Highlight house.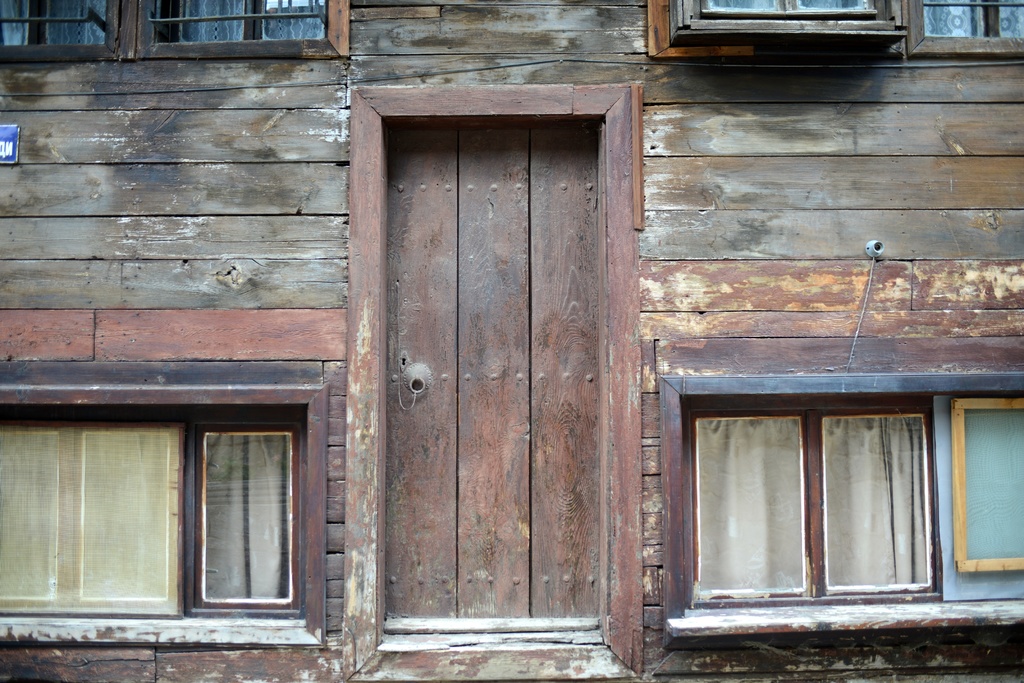
Highlighted region: [0, 0, 1023, 682].
